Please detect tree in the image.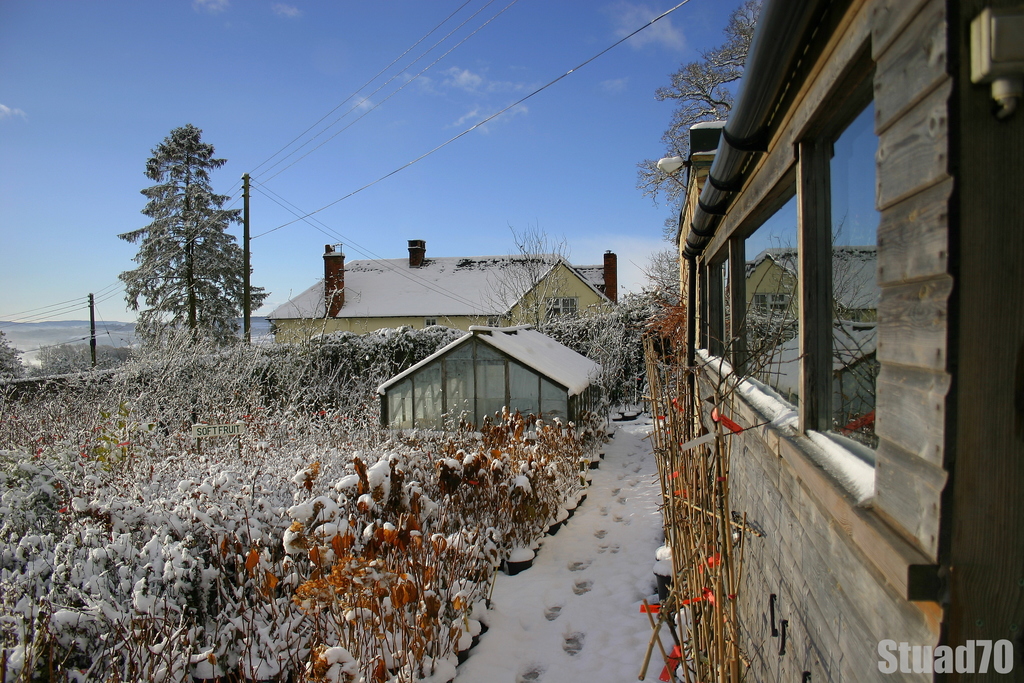
select_region(111, 113, 278, 358).
